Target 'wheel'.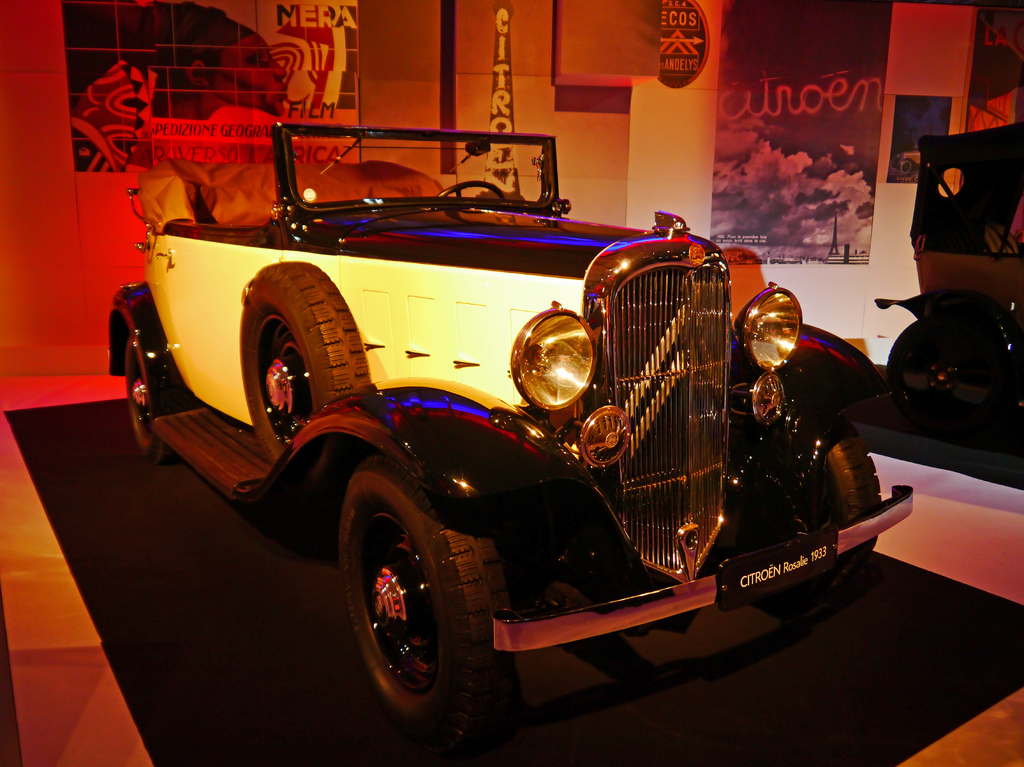
Target region: {"left": 436, "top": 179, "right": 504, "bottom": 200}.
